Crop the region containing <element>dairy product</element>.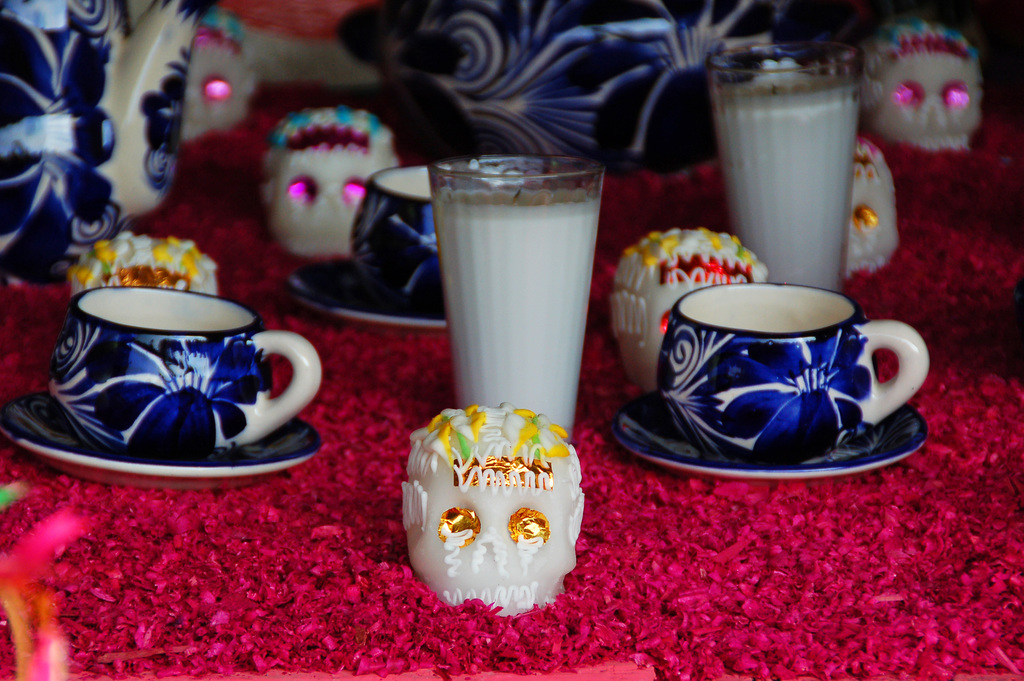
Crop region: BBox(447, 196, 596, 427).
